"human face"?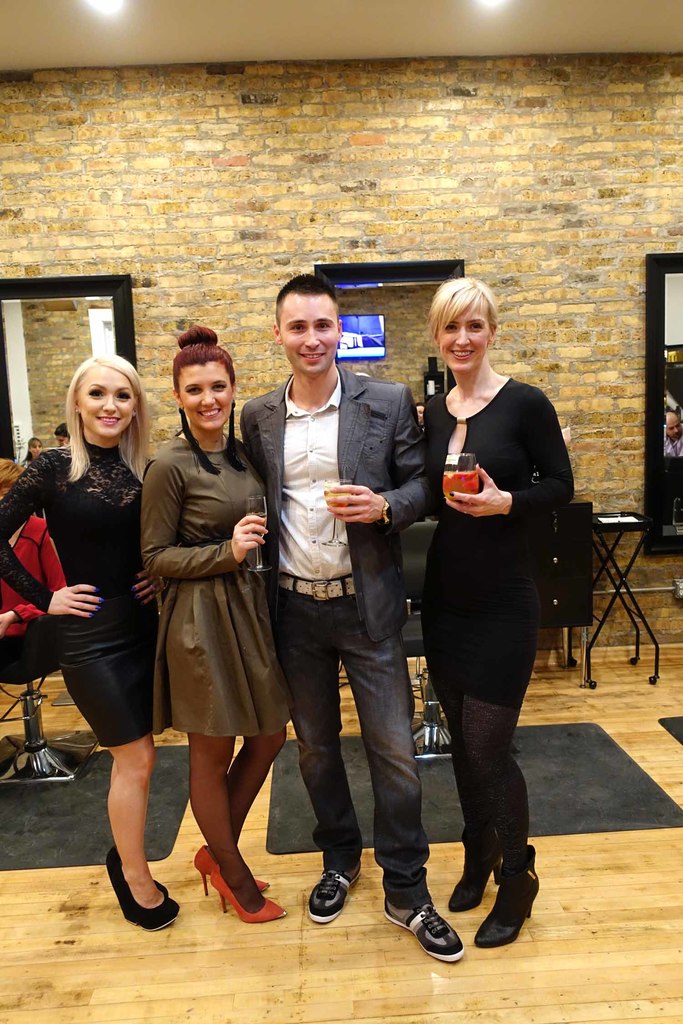
[437, 294, 493, 375]
